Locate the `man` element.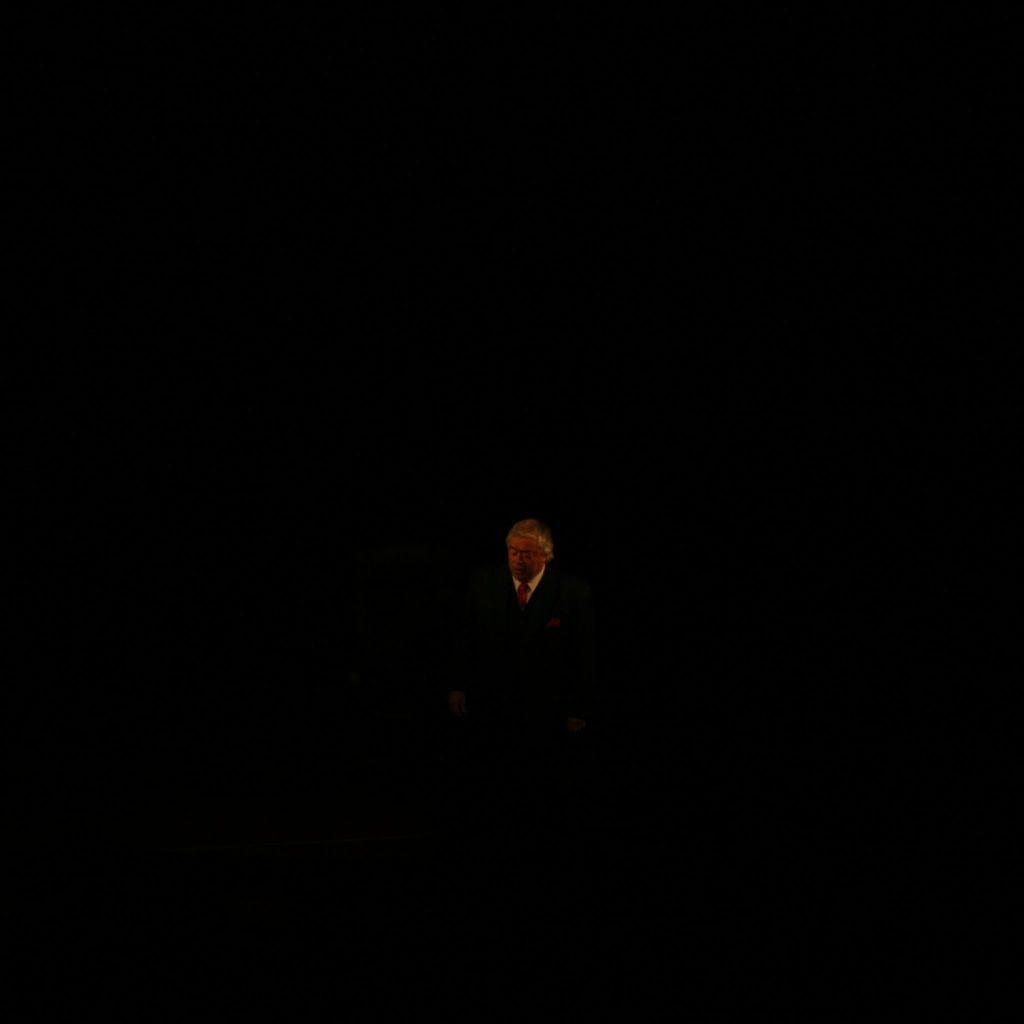
Element bbox: region(480, 516, 593, 671).
